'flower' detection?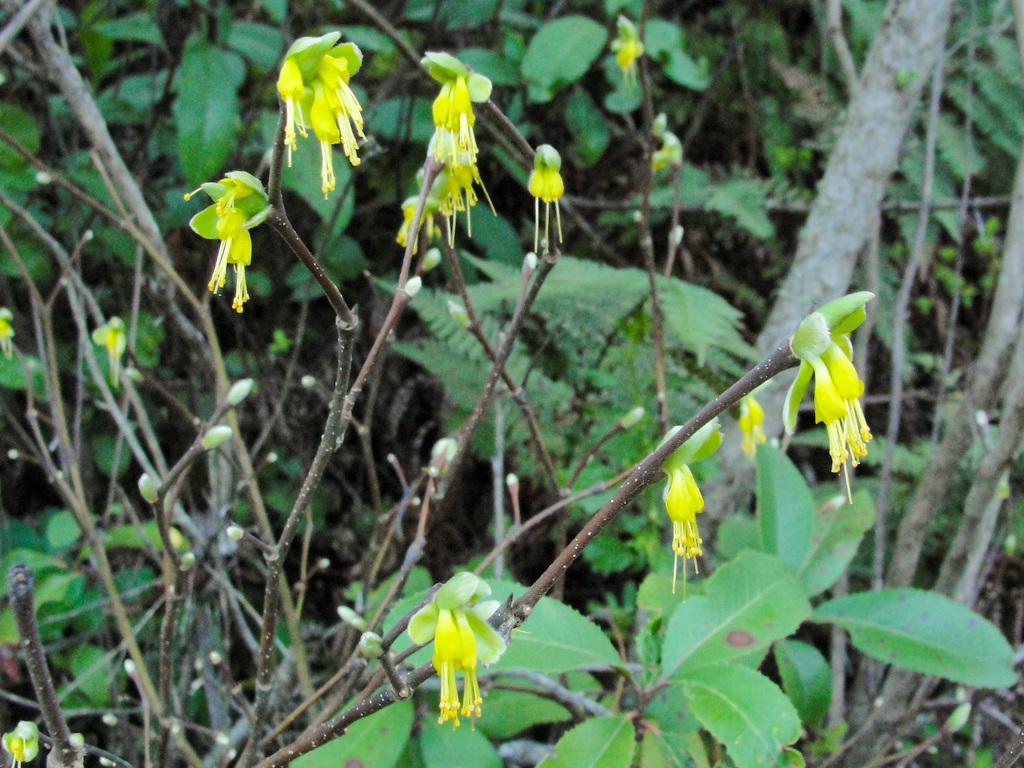
<box>407,570,507,731</box>
